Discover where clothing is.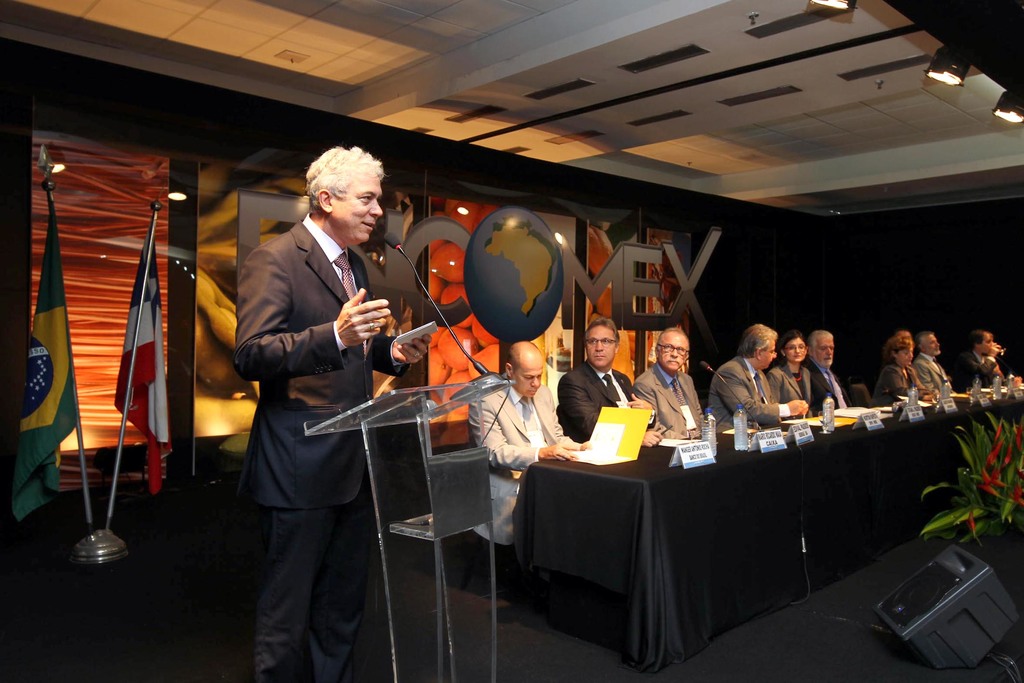
Discovered at {"left": 247, "top": 460, "right": 389, "bottom": 682}.
